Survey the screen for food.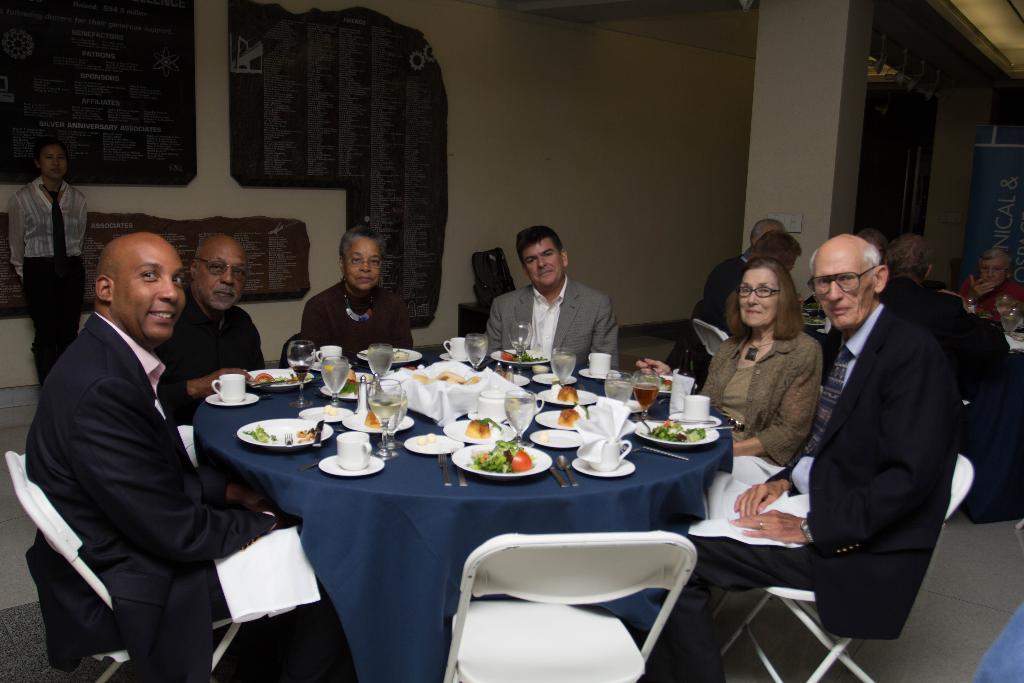
Survey found: BBox(462, 420, 491, 441).
